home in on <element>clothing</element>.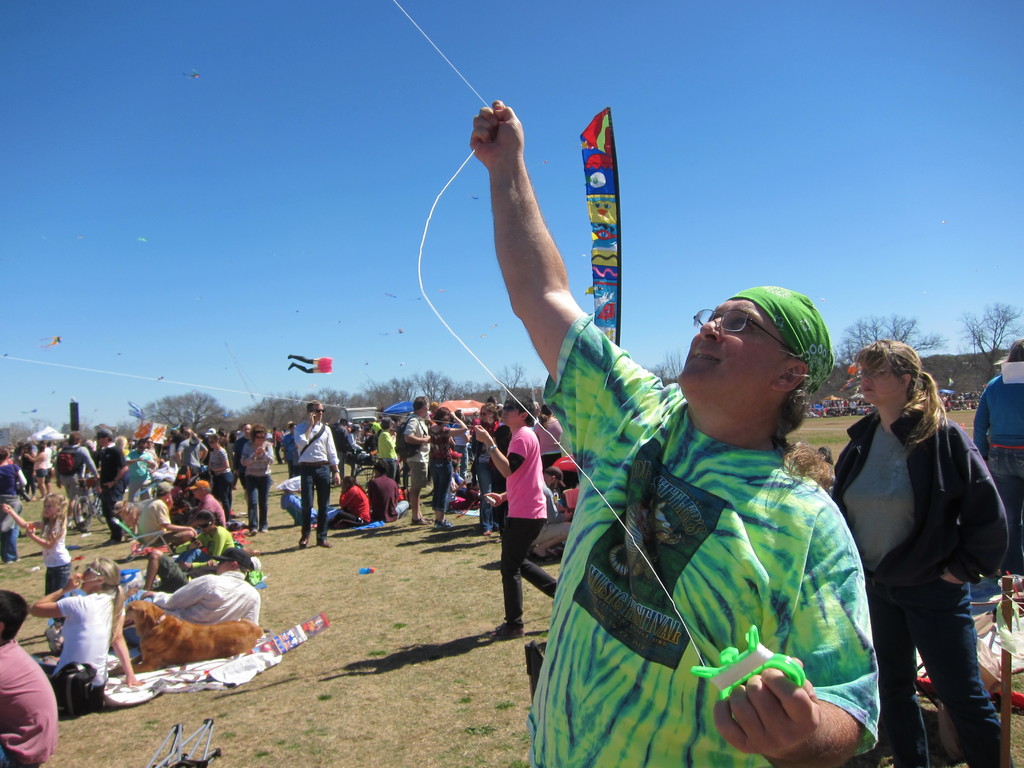
Homed in at (left=52, top=442, right=86, bottom=505).
